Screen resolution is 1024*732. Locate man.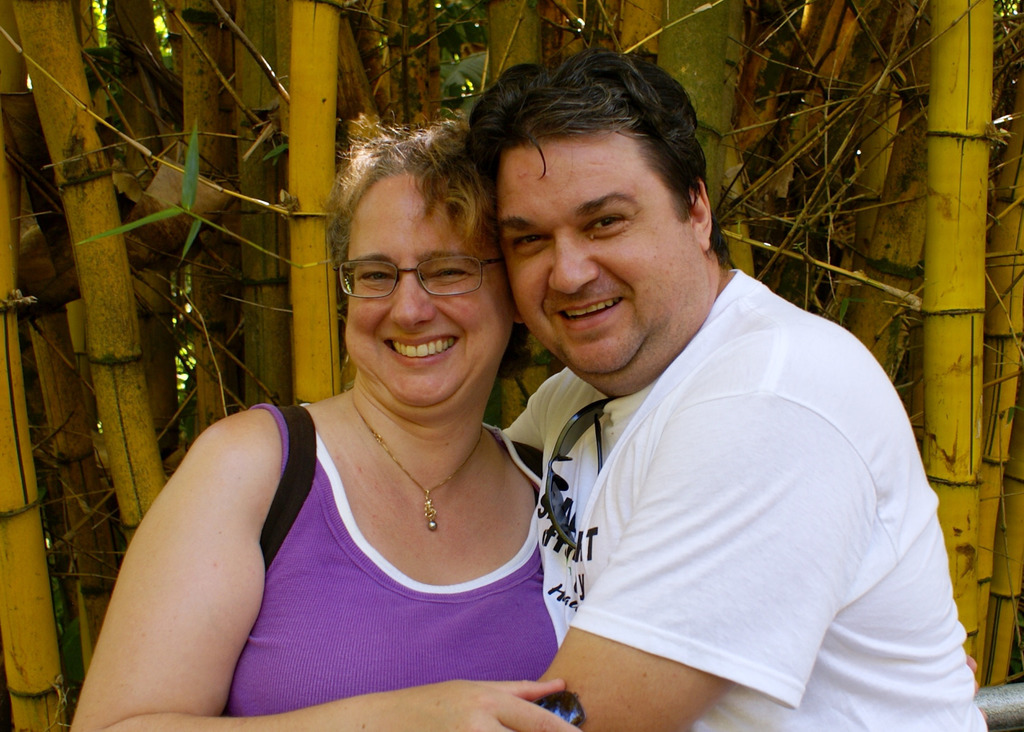
<bbox>442, 73, 965, 722</bbox>.
